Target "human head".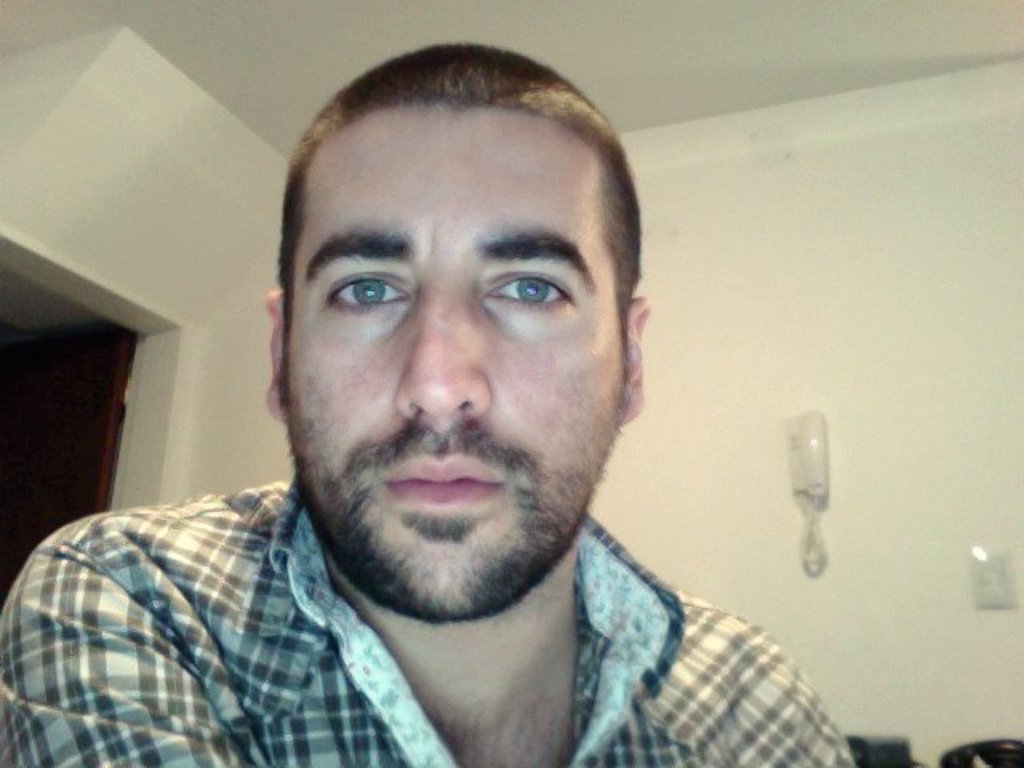
Target region: select_region(261, 26, 658, 574).
